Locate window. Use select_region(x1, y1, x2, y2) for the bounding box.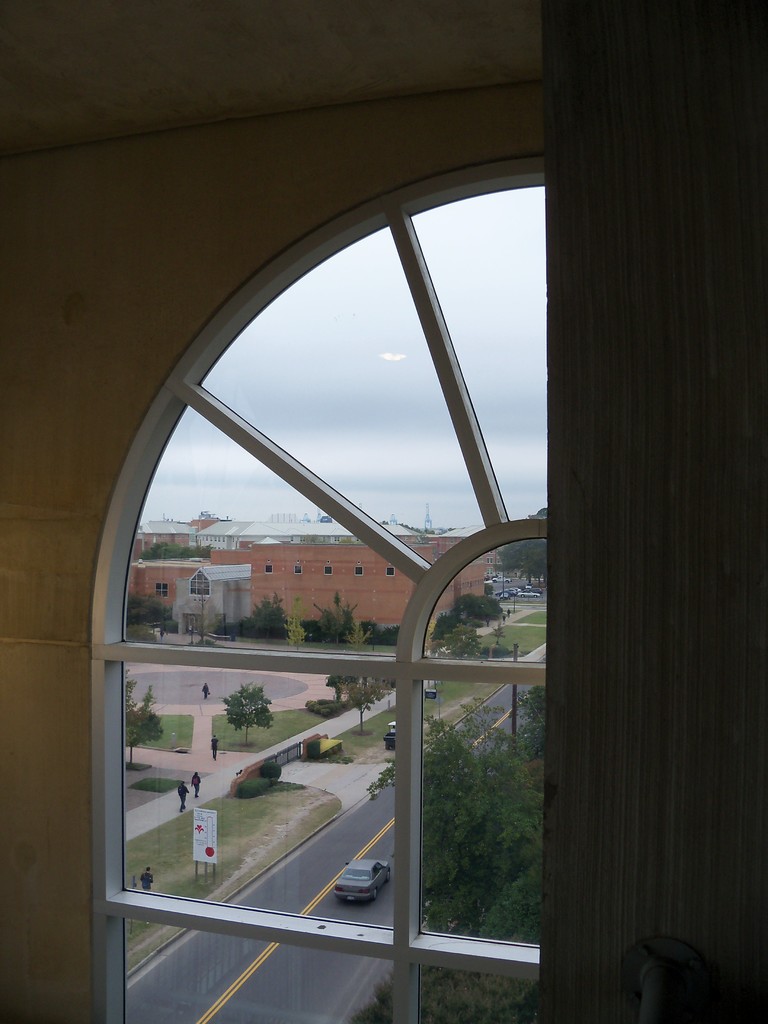
select_region(191, 570, 212, 596).
